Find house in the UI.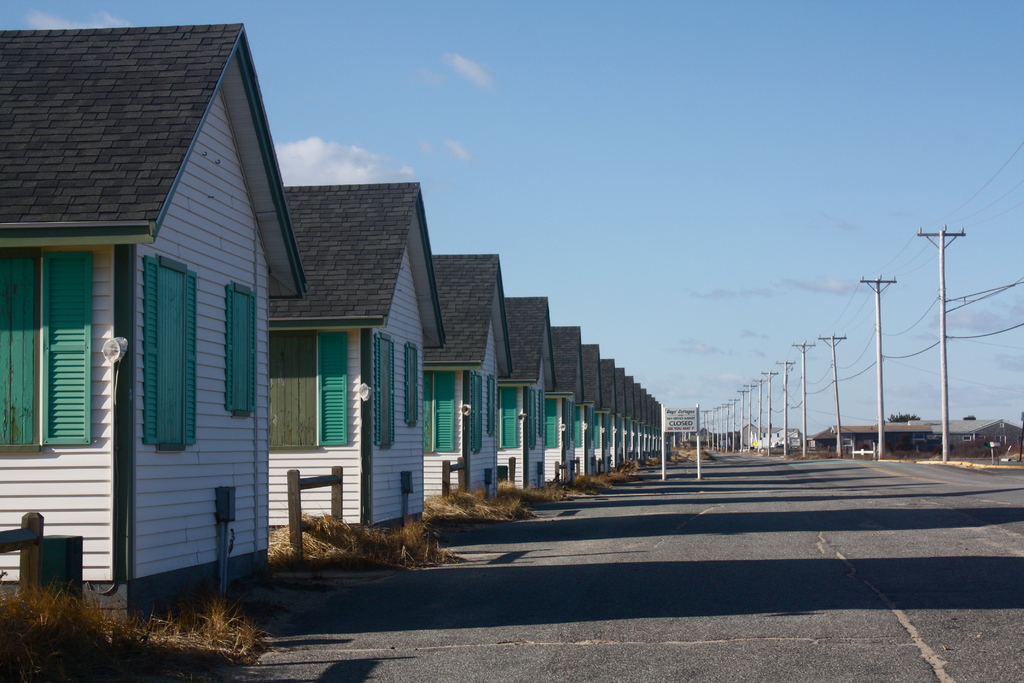
UI element at x1=925 y1=415 x2=1023 y2=456.
